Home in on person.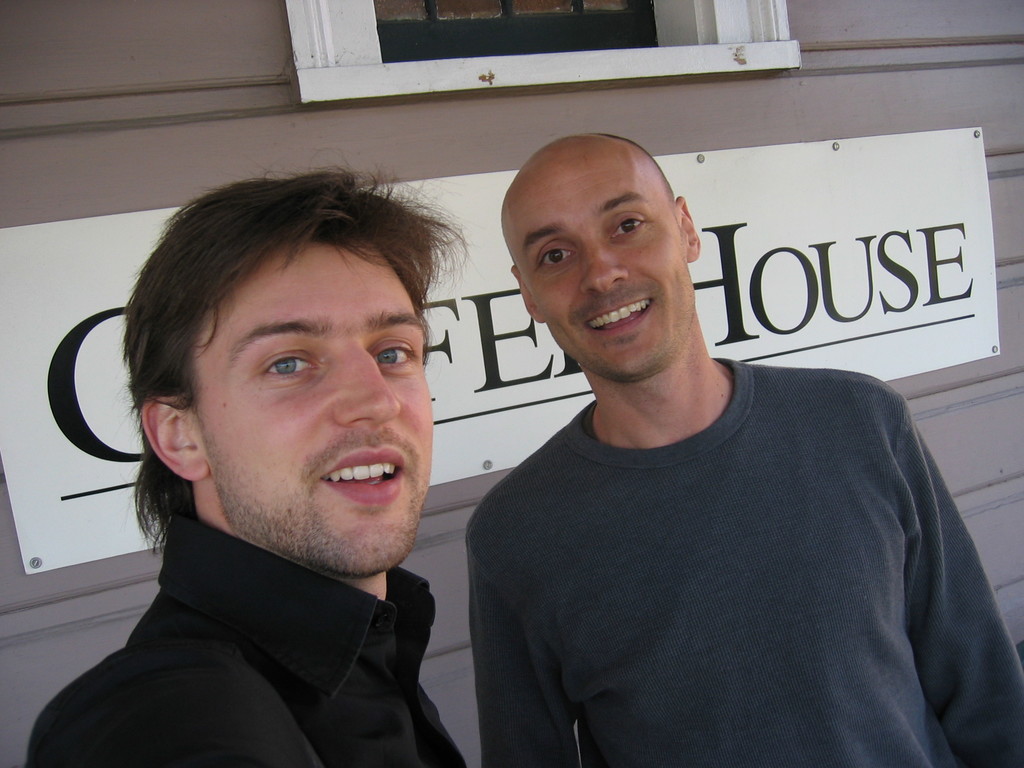
Homed in at l=477, t=124, r=1023, b=767.
